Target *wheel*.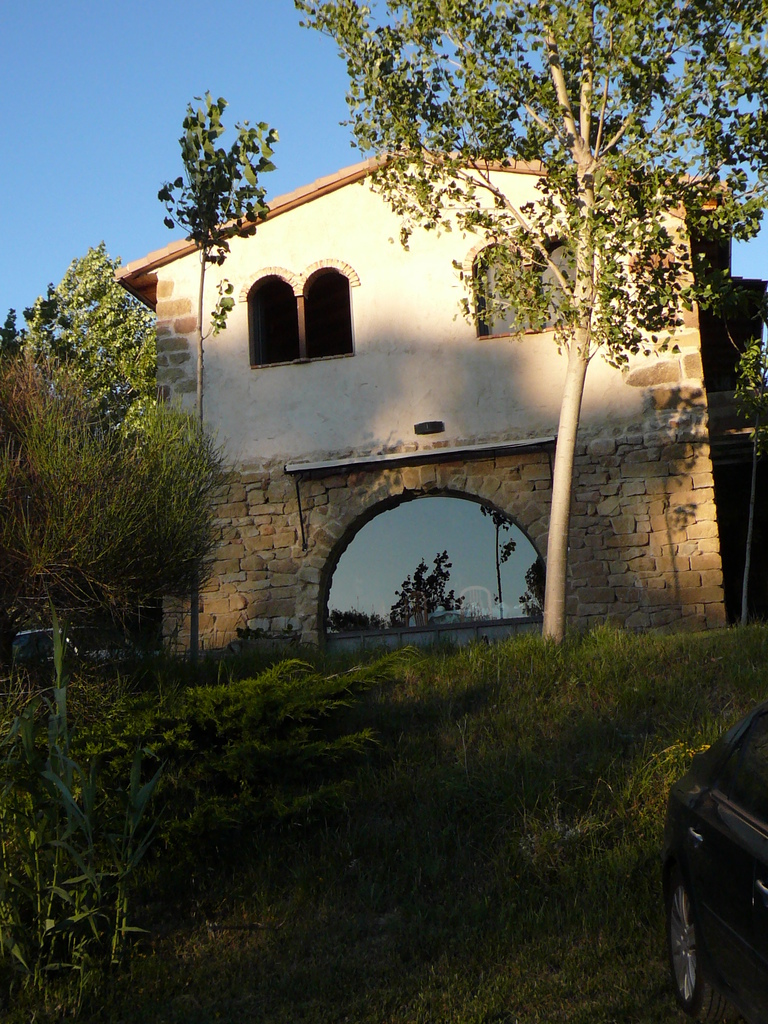
Target region: BBox(655, 882, 725, 1023).
